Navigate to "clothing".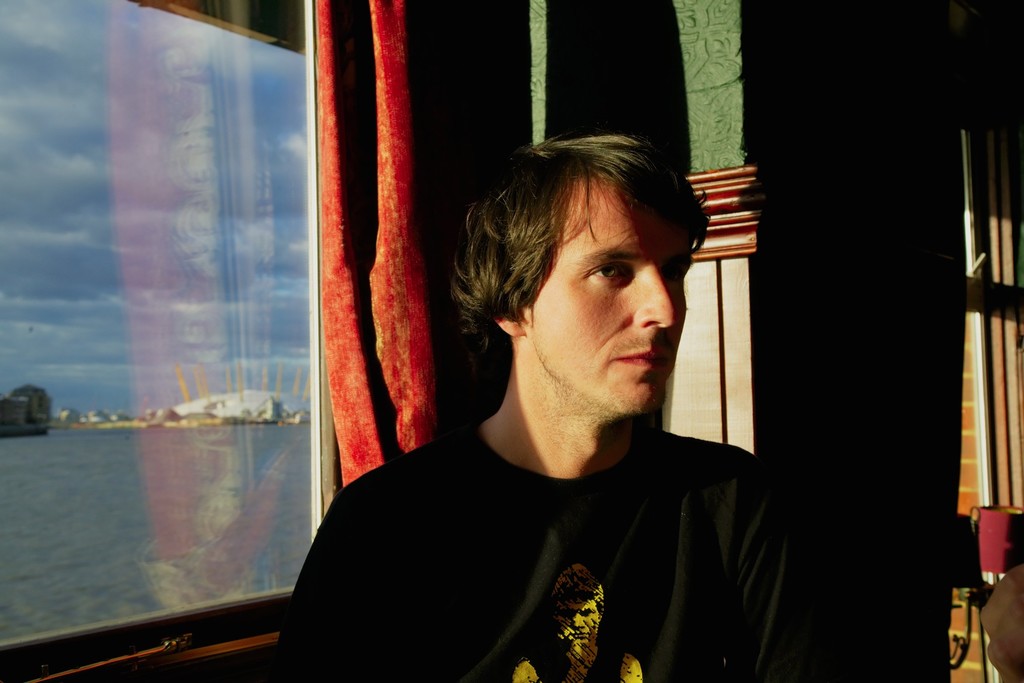
Navigation target: <region>255, 425, 843, 682</region>.
